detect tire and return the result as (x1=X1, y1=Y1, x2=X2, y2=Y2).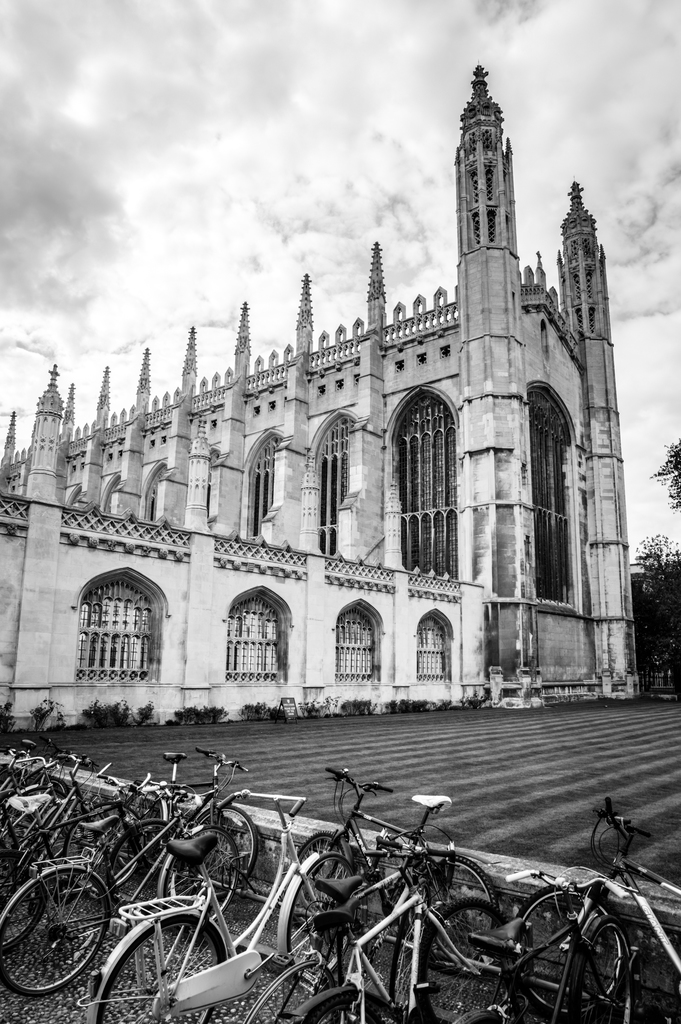
(x1=390, y1=844, x2=498, y2=970).
